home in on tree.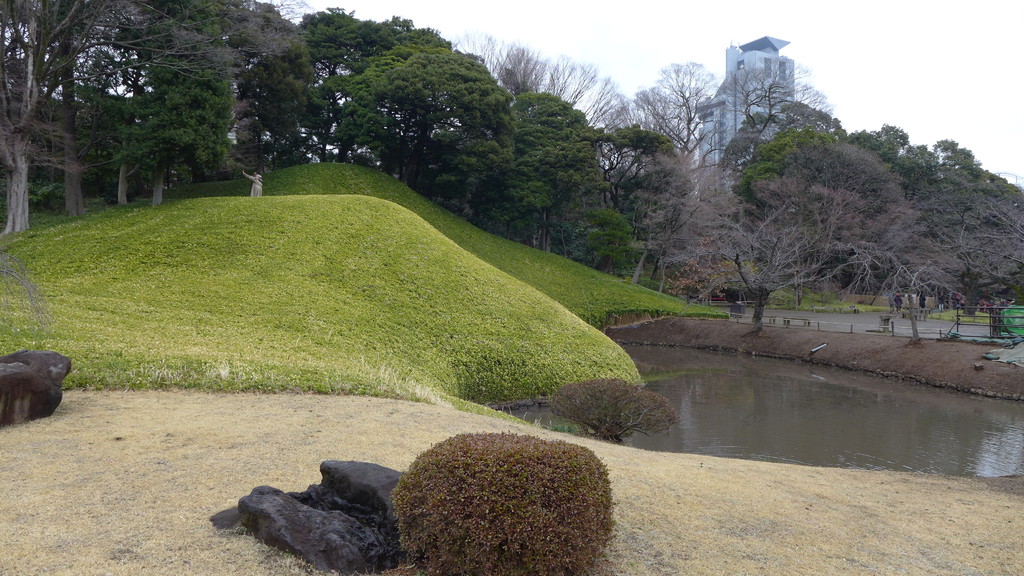
Homed in at bbox=[494, 44, 550, 102].
